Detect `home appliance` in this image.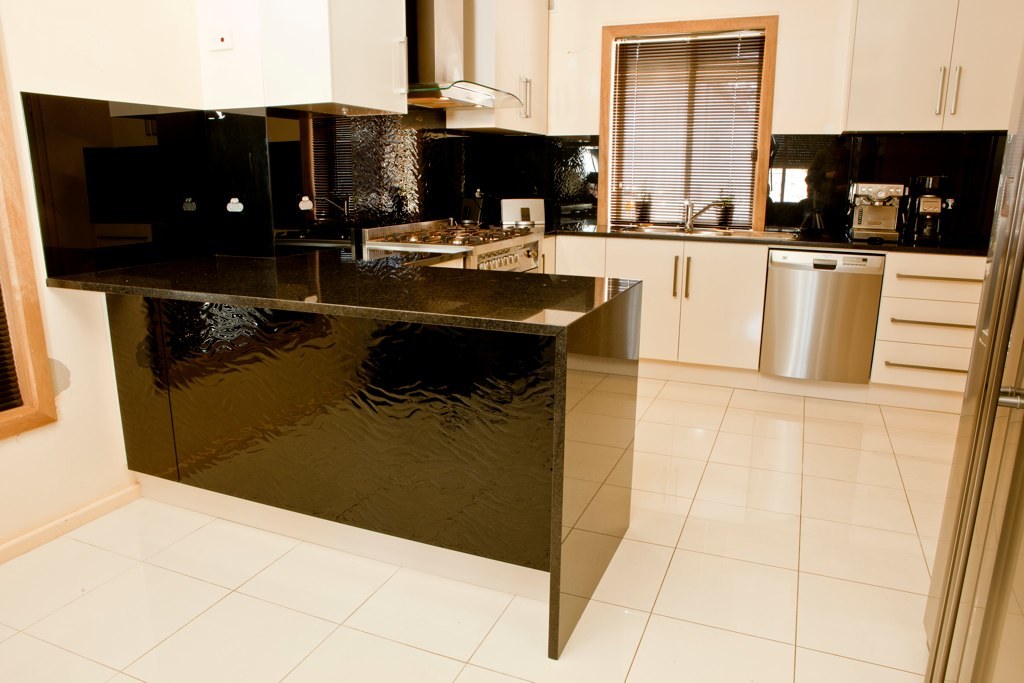
Detection: (x1=921, y1=48, x2=1023, y2=682).
